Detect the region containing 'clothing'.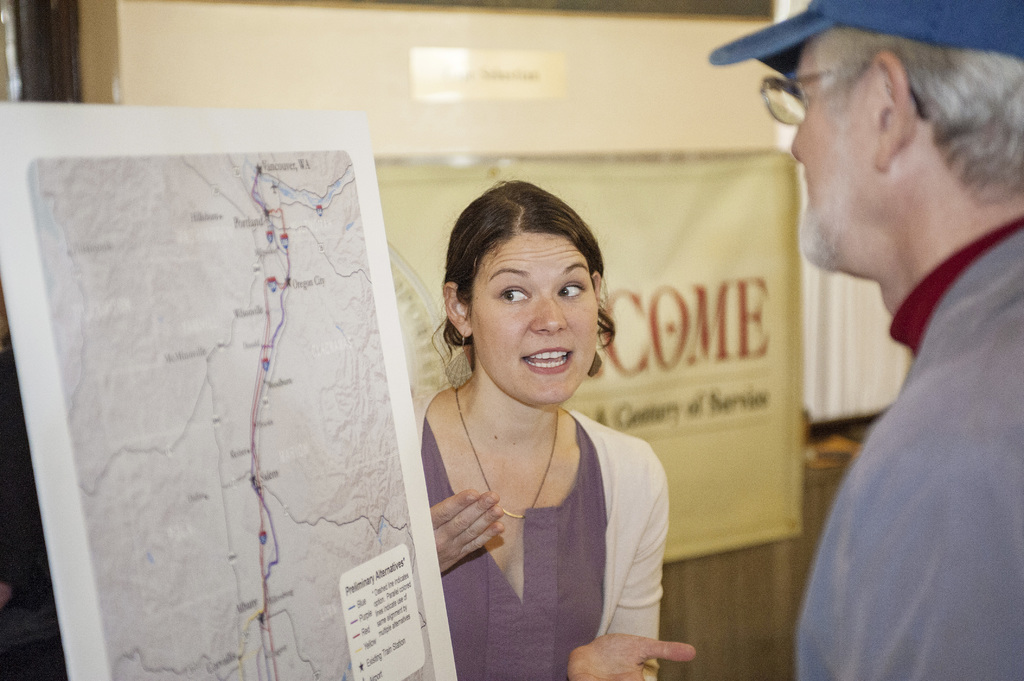
select_region(789, 213, 1023, 680).
